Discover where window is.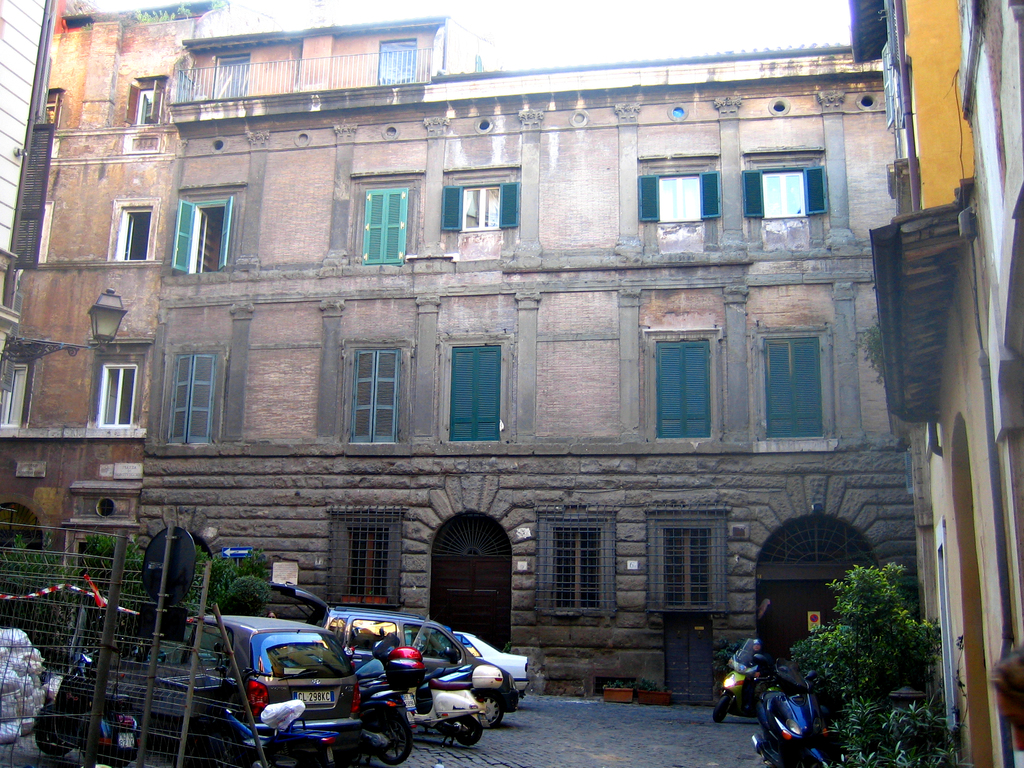
Discovered at x1=134, y1=86, x2=152, y2=124.
